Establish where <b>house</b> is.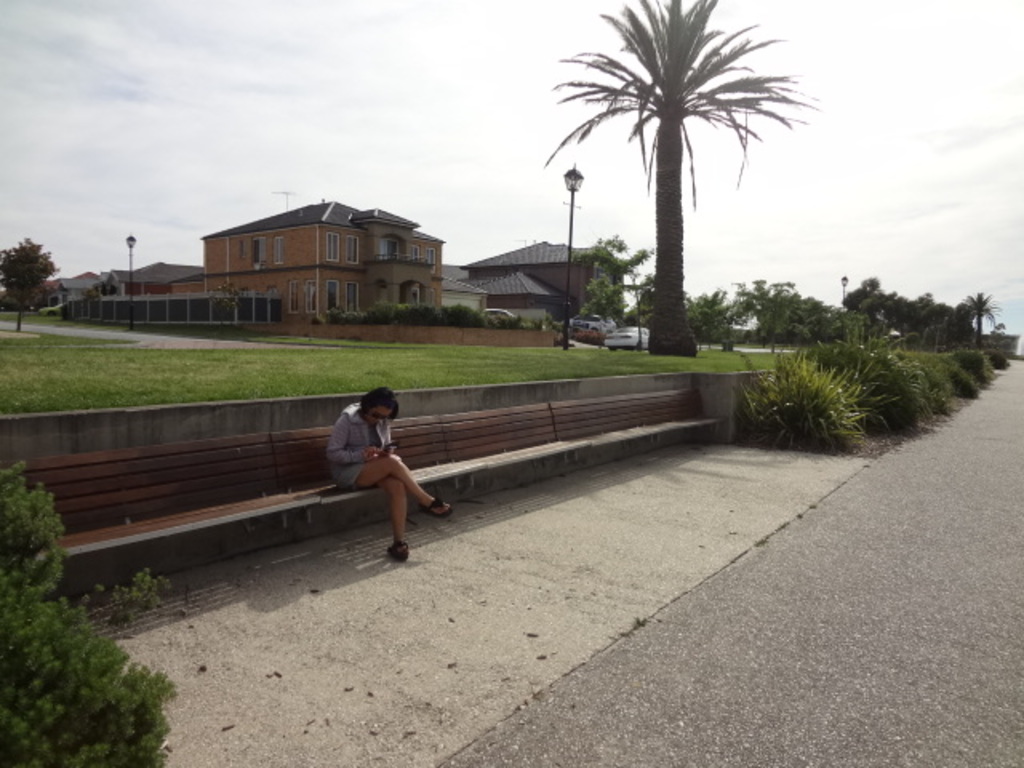
Established at [x1=61, y1=267, x2=110, y2=317].
